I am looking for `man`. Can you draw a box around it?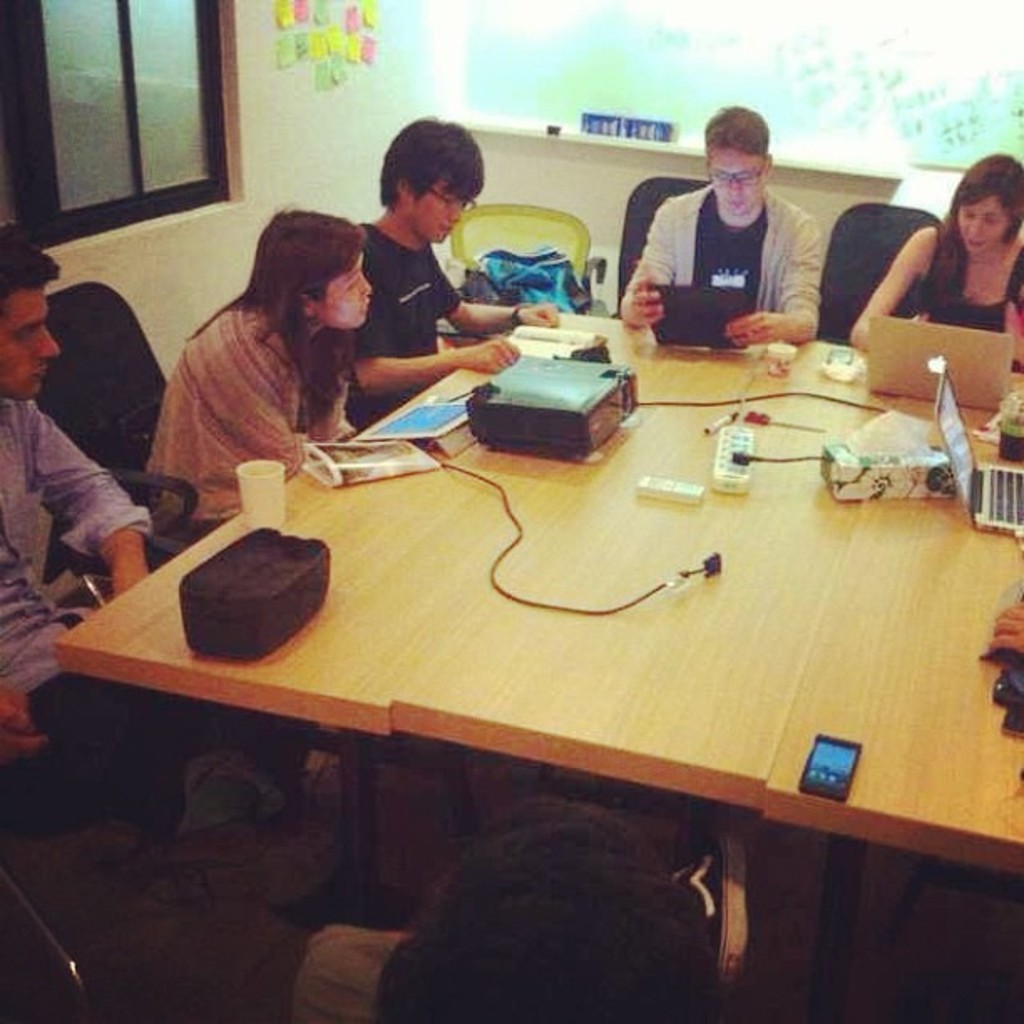
Sure, the bounding box is left=621, top=107, right=818, bottom=345.
